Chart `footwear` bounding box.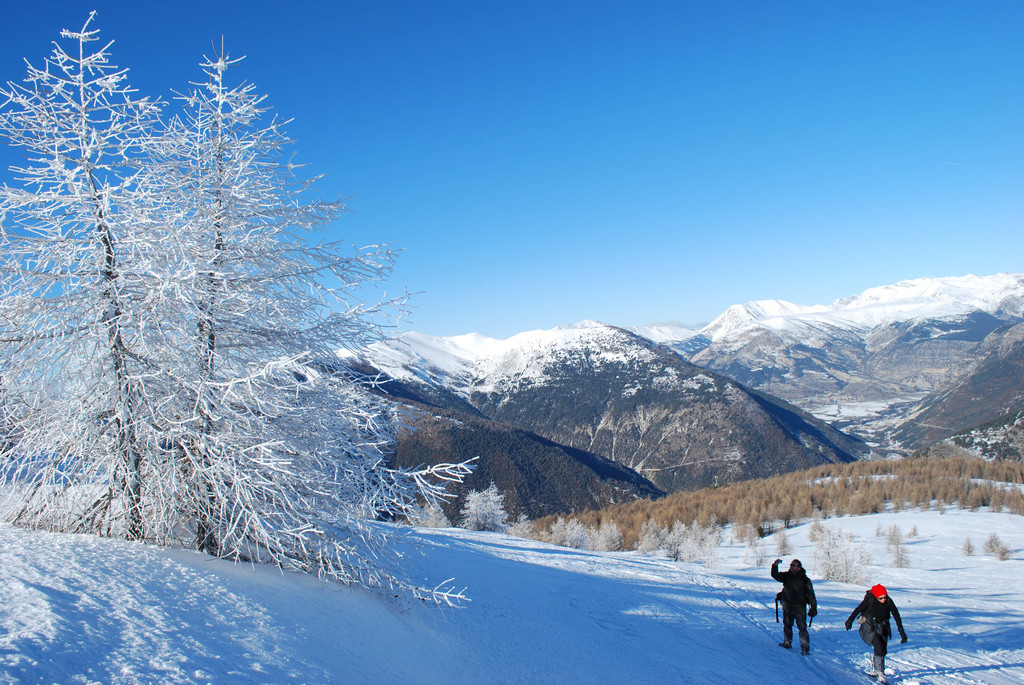
Charted: select_region(876, 668, 885, 682).
